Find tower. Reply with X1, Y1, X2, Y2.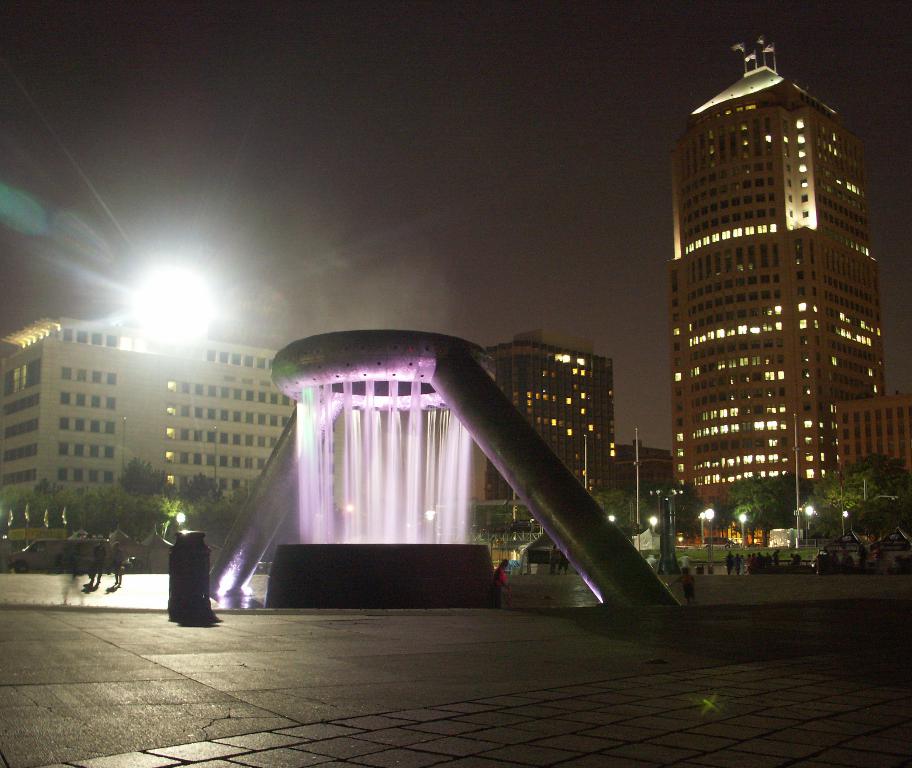
479, 338, 621, 547.
